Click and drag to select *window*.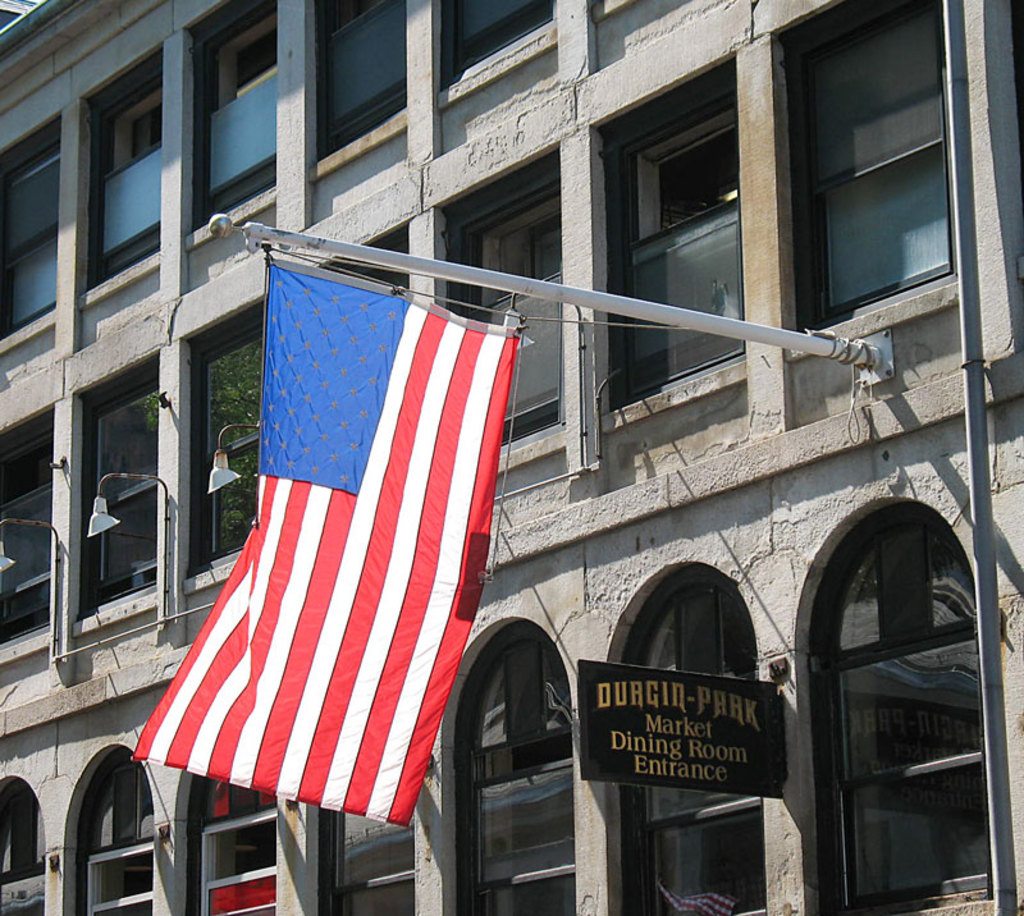
Selection: 0 123 69 345.
